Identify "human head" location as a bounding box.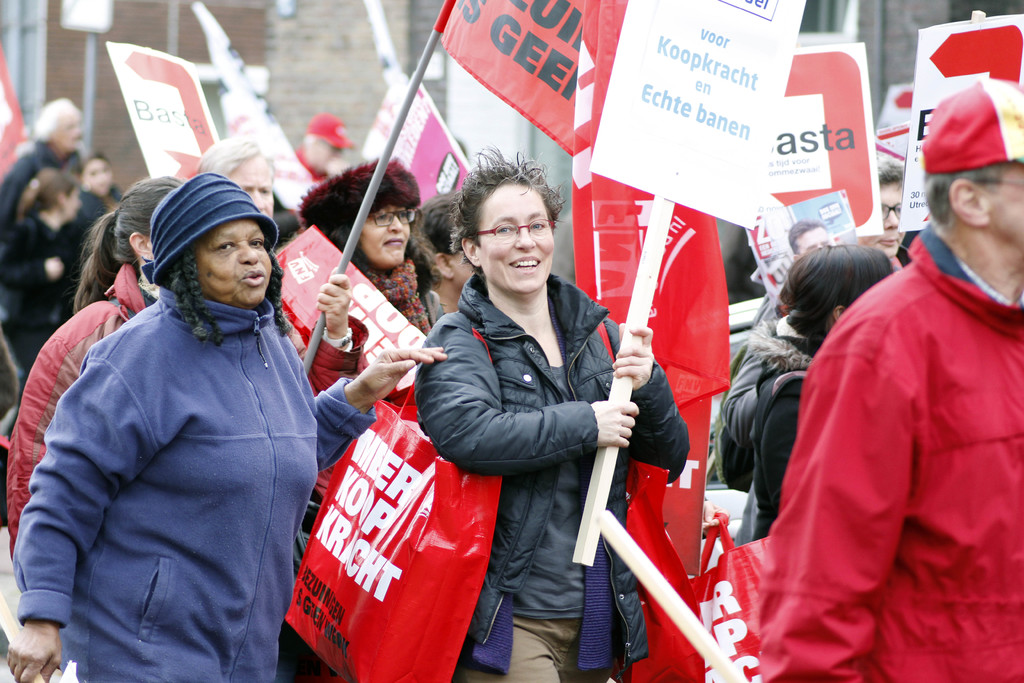
341,154,413,268.
